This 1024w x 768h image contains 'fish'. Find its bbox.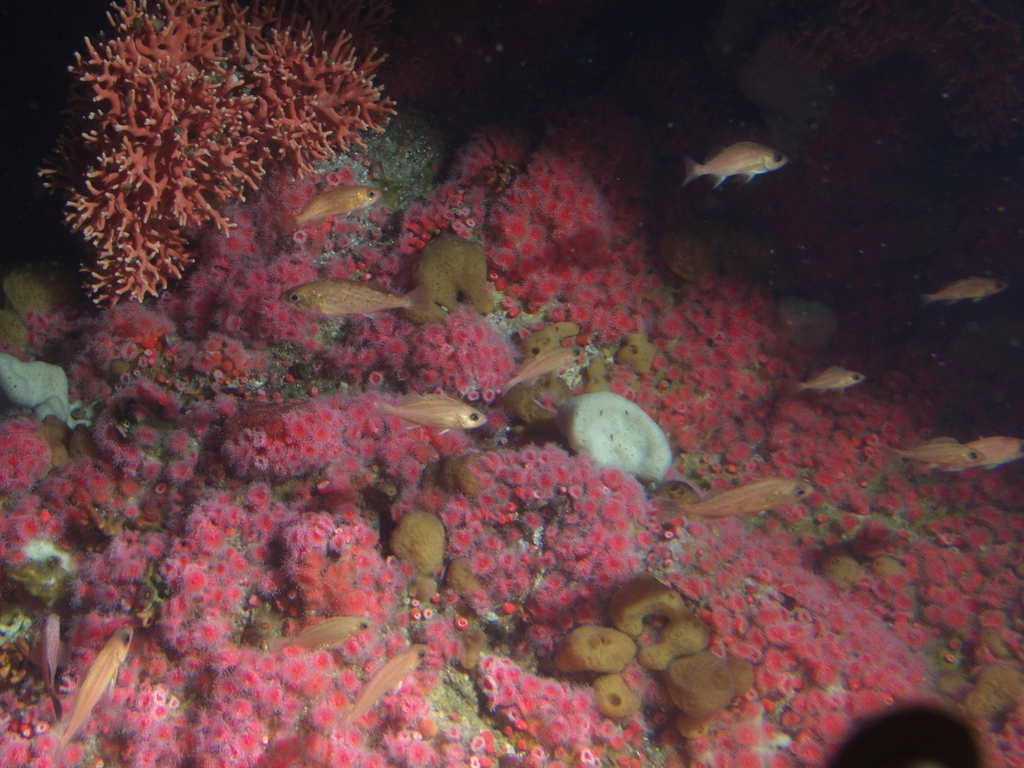
[x1=659, y1=481, x2=813, y2=526].
